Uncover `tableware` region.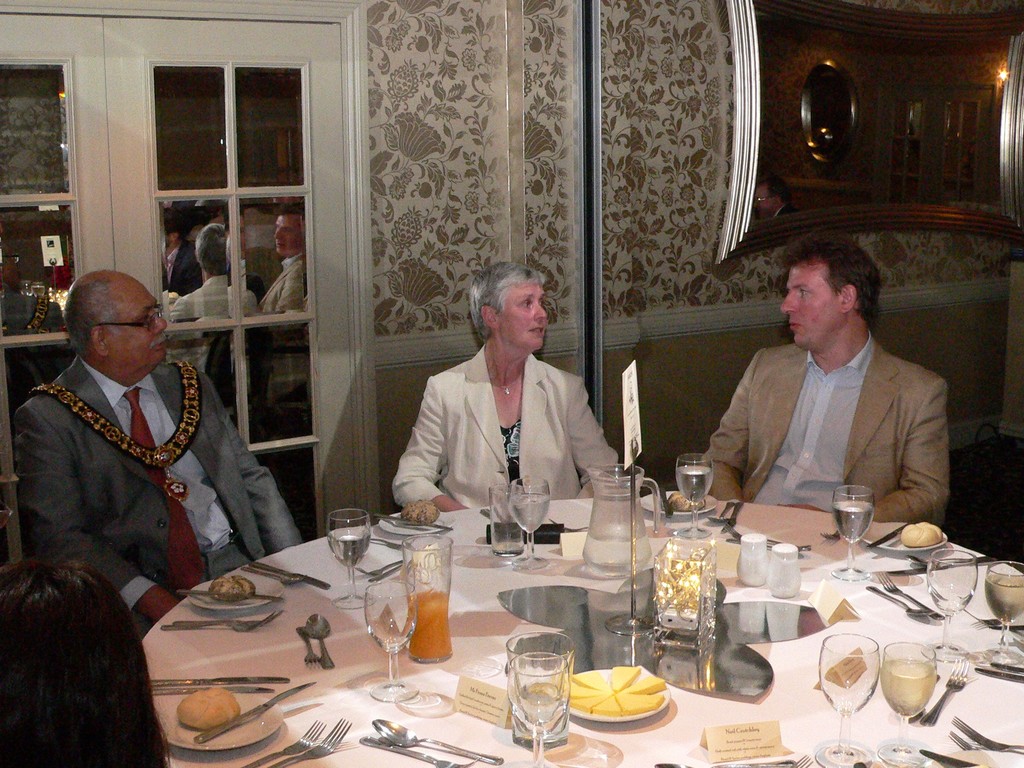
Uncovered: x1=830, y1=483, x2=872, y2=581.
